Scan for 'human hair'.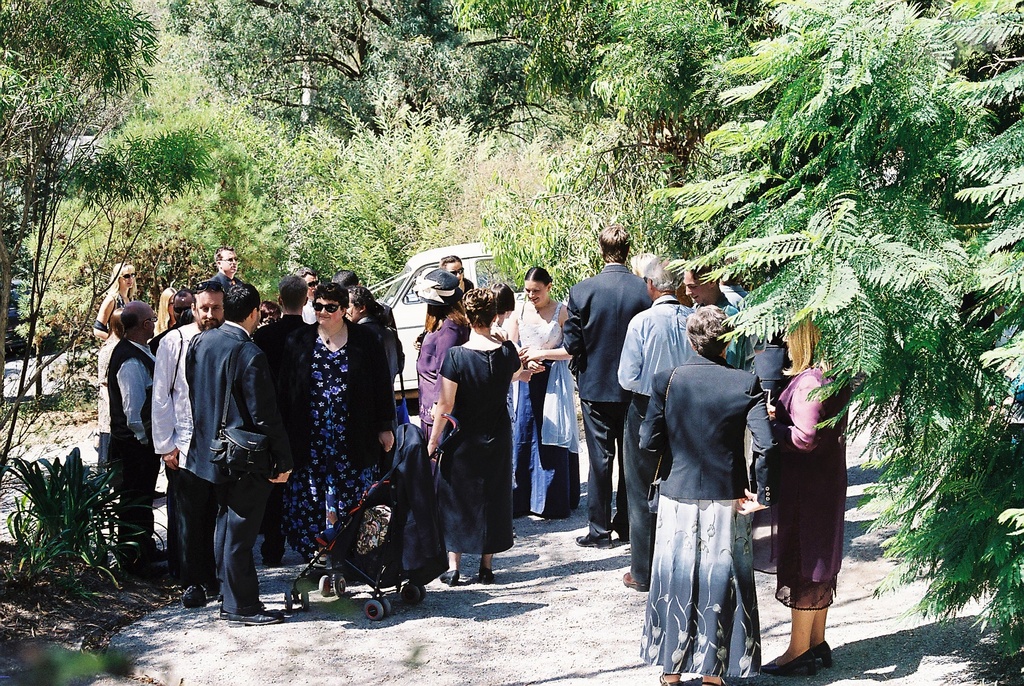
Scan result: select_region(346, 284, 376, 313).
